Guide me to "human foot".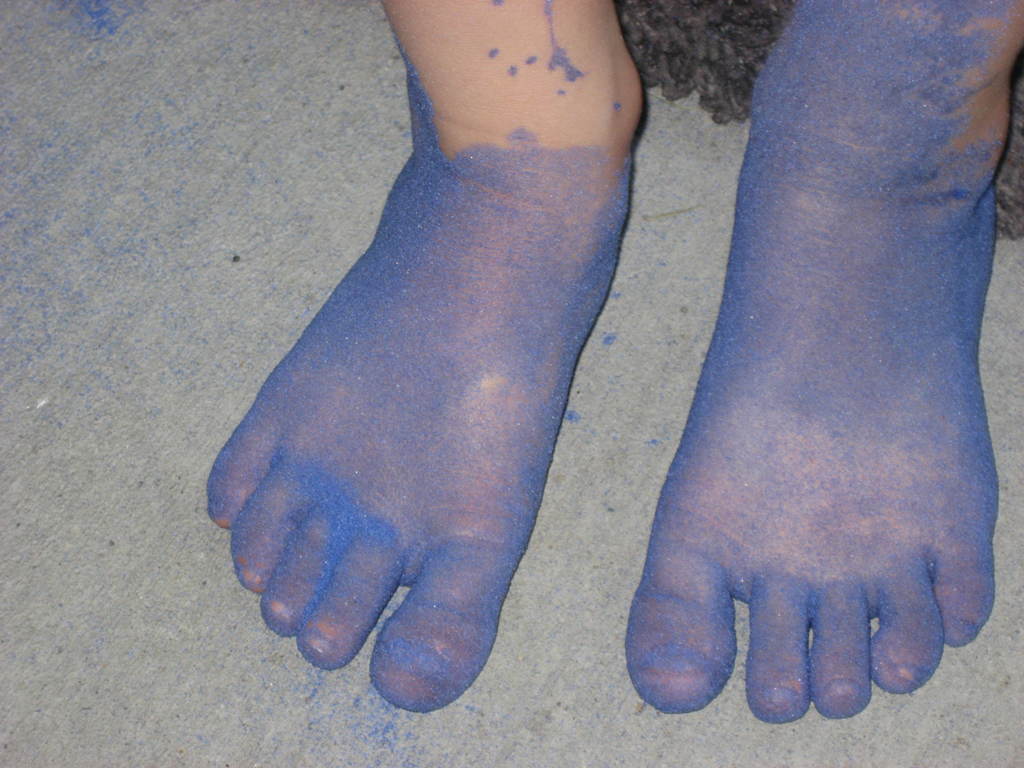
Guidance: <box>624,0,1023,724</box>.
